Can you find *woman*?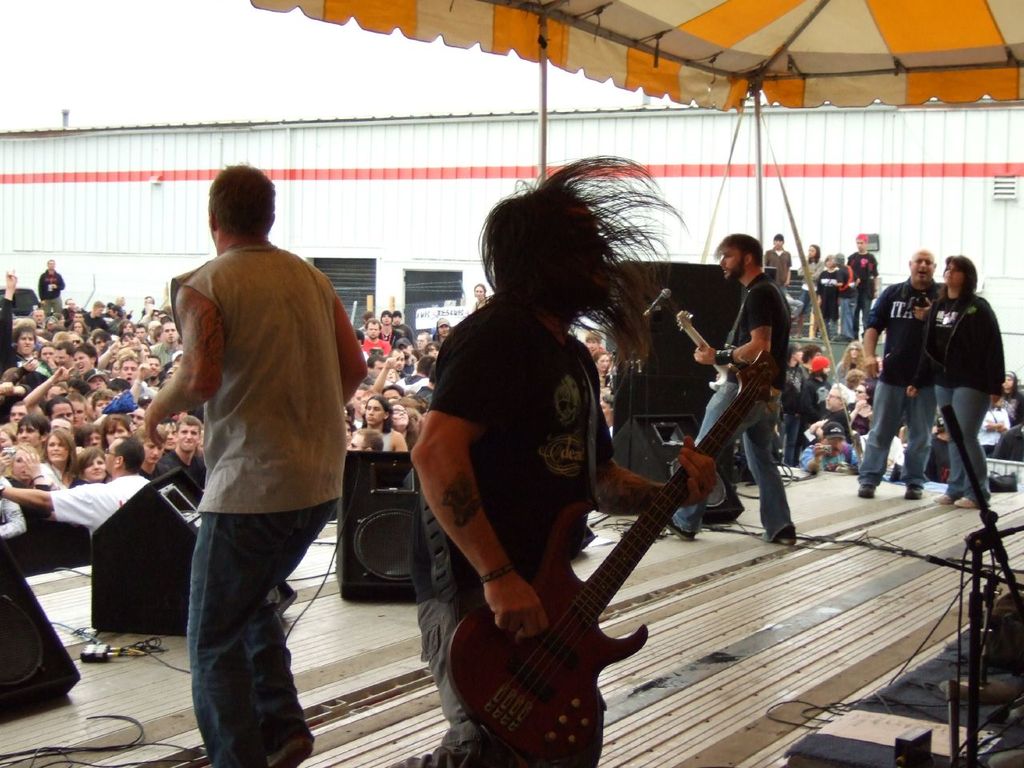
Yes, bounding box: [905, 253, 1001, 507].
